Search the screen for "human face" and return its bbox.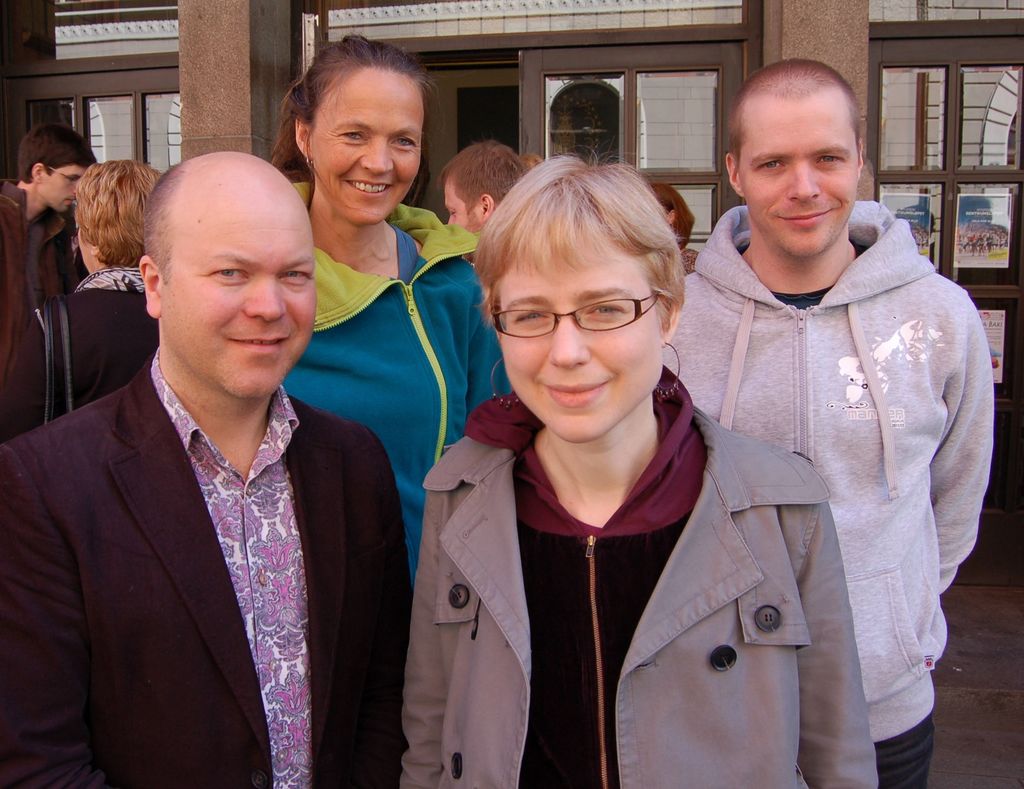
Found: (45, 166, 91, 215).
